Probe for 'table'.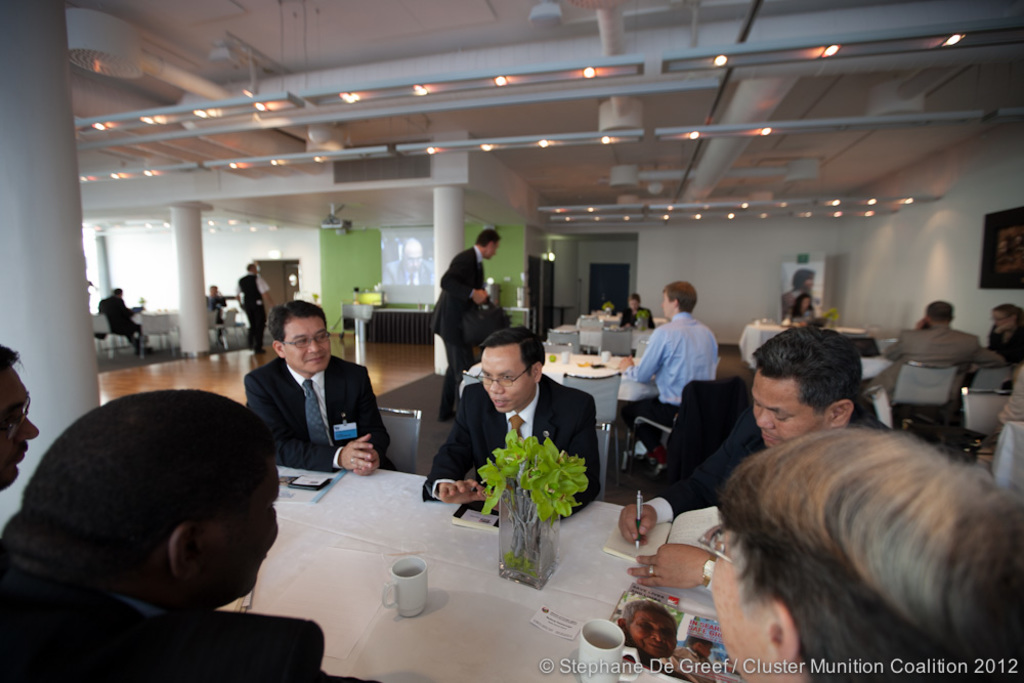
Probe result: region(186, 465, 669, 682).
